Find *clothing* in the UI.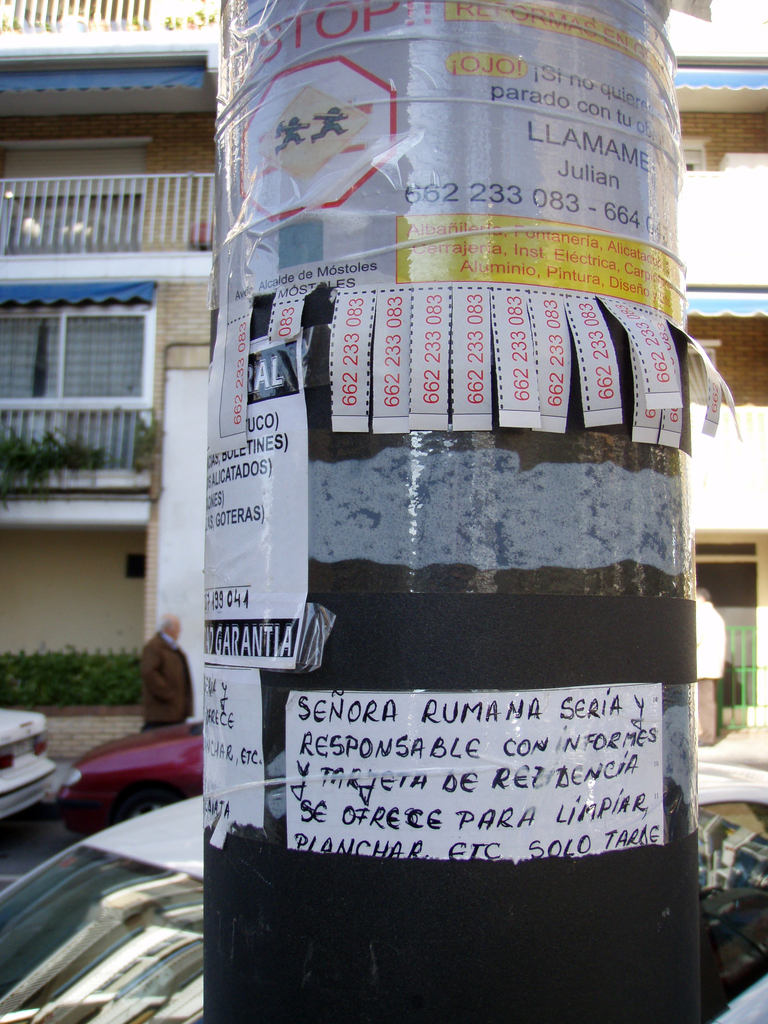
UI element at x1=140, y1=631, x2=191, y2=727.
